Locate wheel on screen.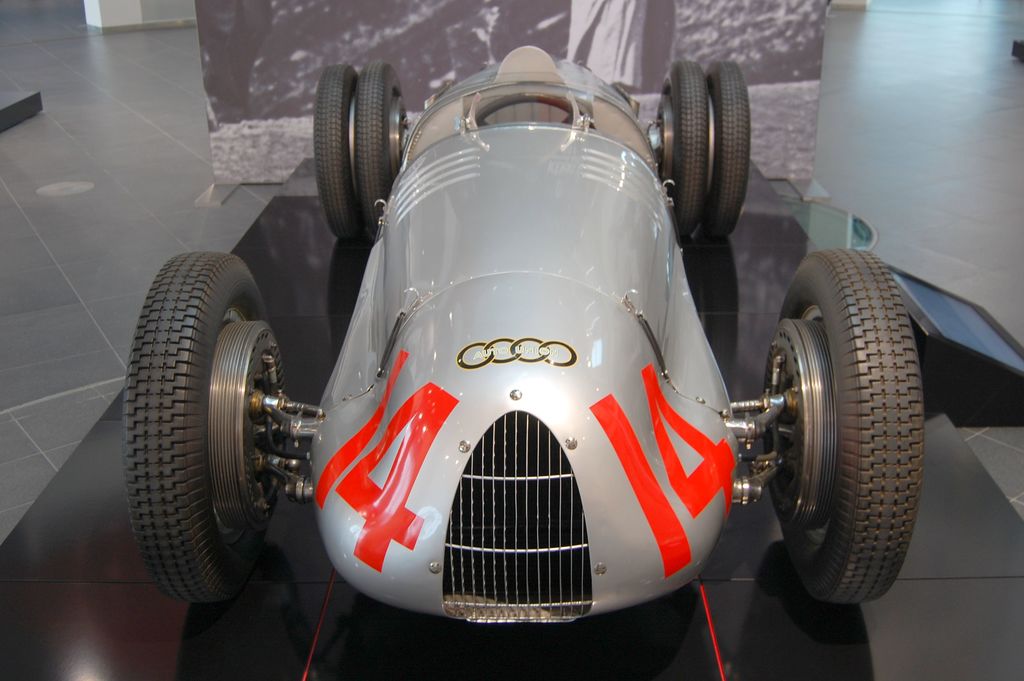
On screen at [left=772, top=249, right=916, bottom=618].
